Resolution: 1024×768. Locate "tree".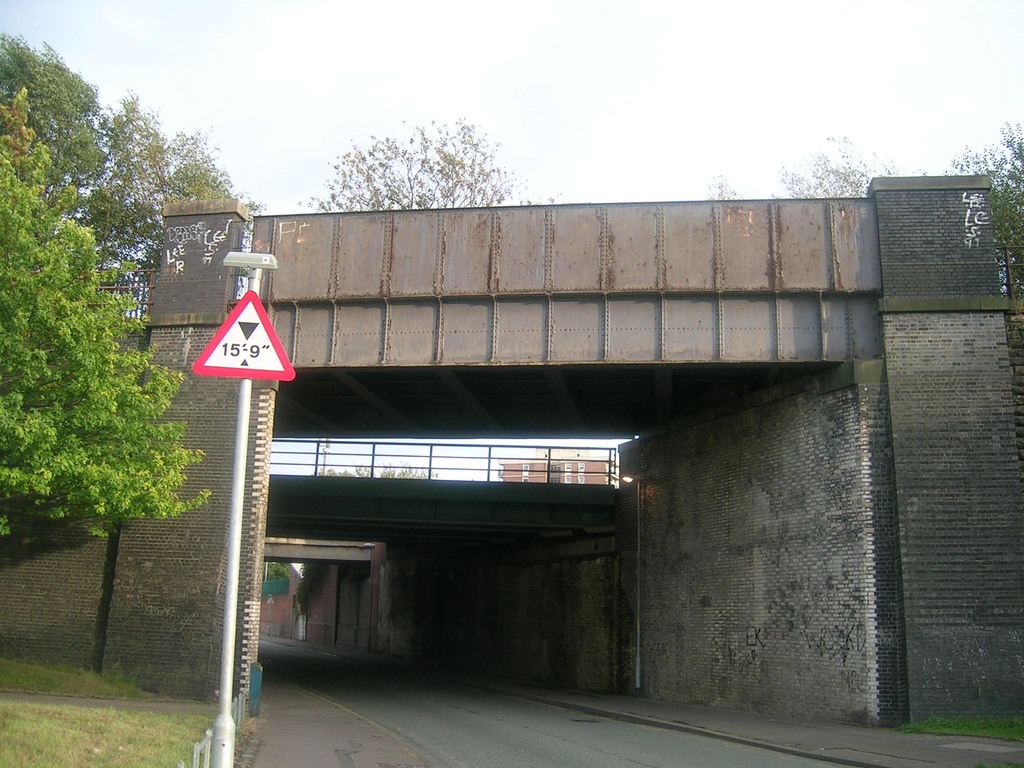
[0,88,209,547].
